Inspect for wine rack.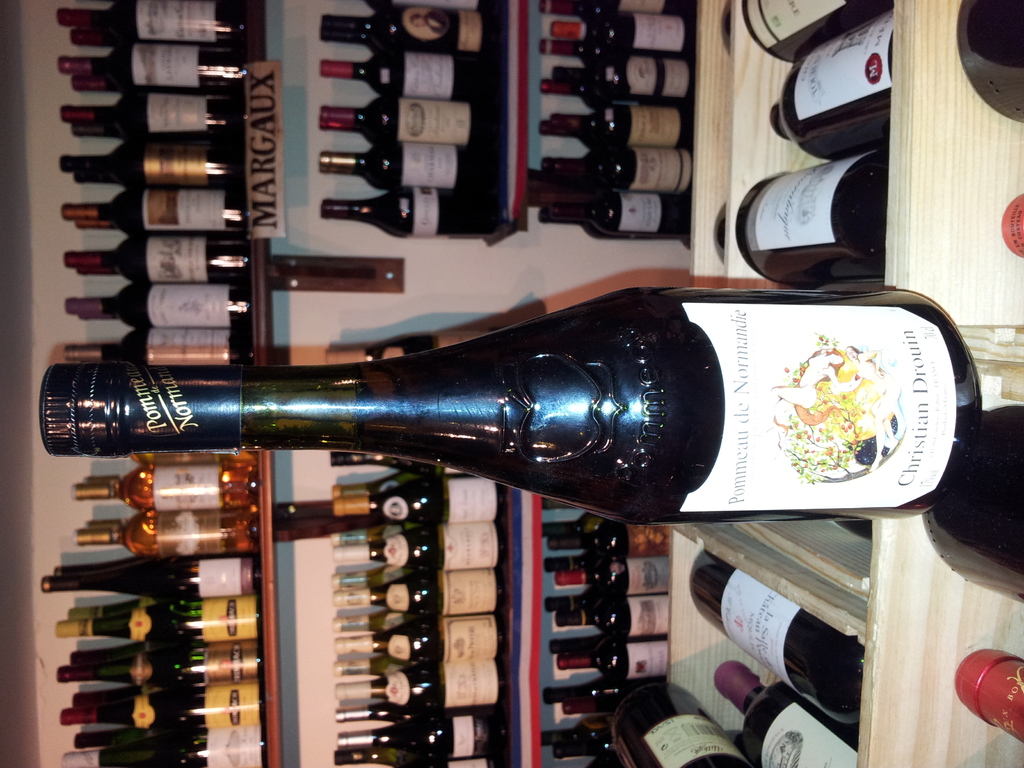
Inspection: locate(41, 0, 1023, 767).
